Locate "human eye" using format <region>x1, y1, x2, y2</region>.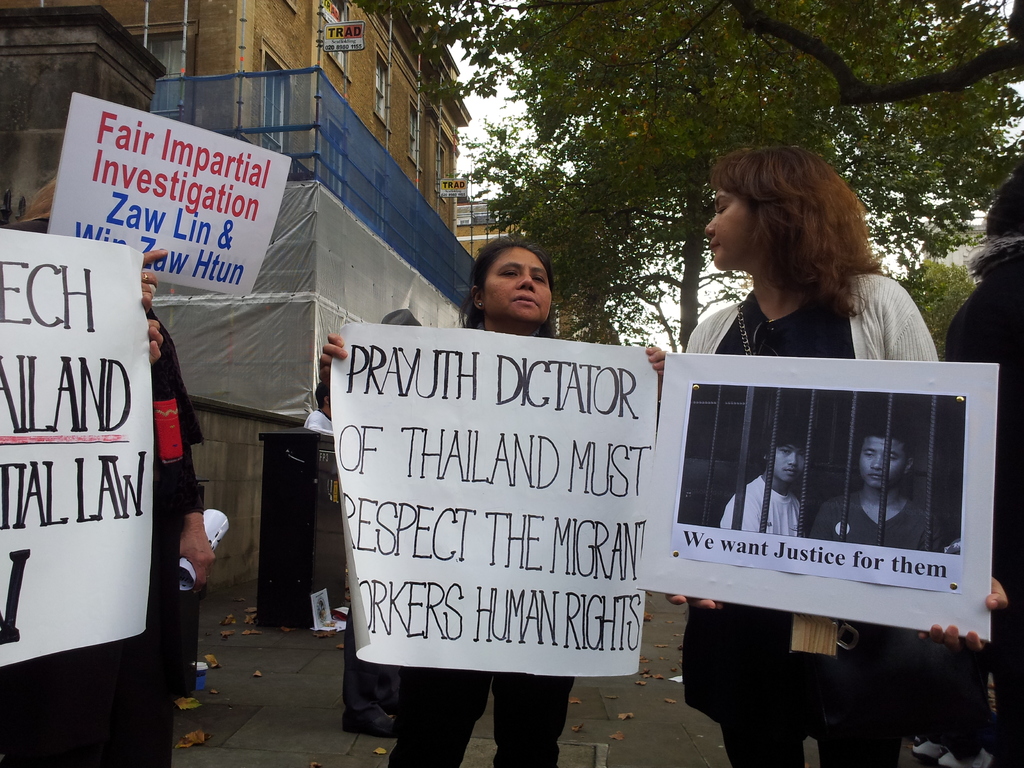
<region>778, 445, 792, 456</region>.
